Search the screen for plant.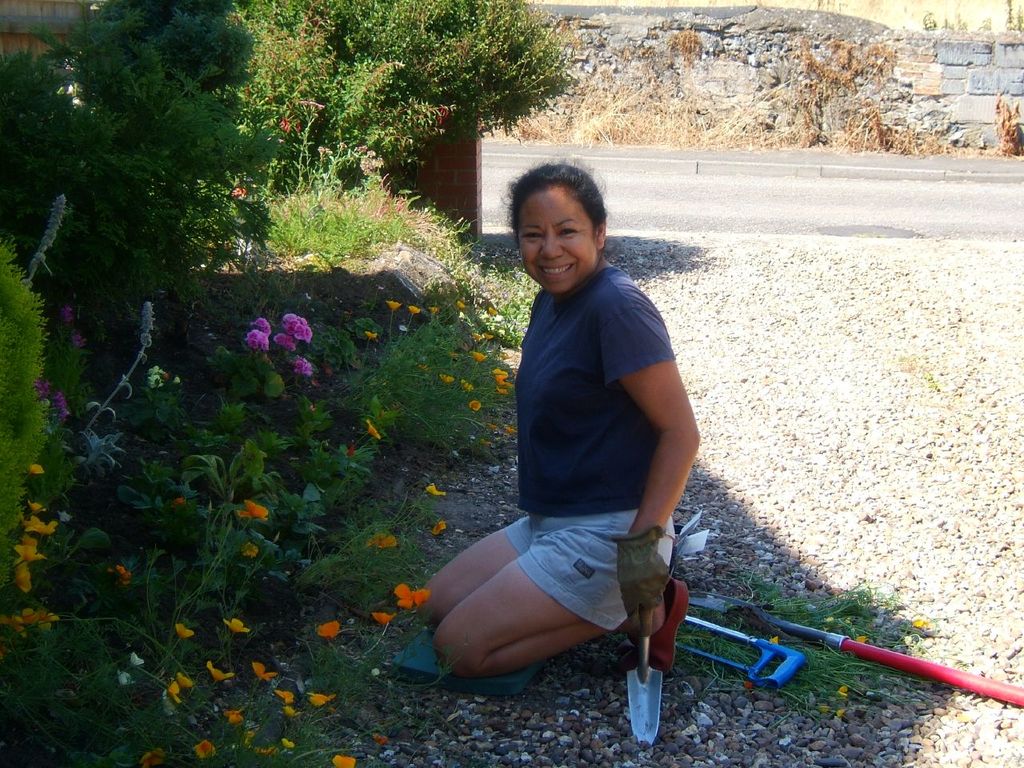
Found at {"left": 834, "top": 119, "right": 965, "bottom": 158}.
